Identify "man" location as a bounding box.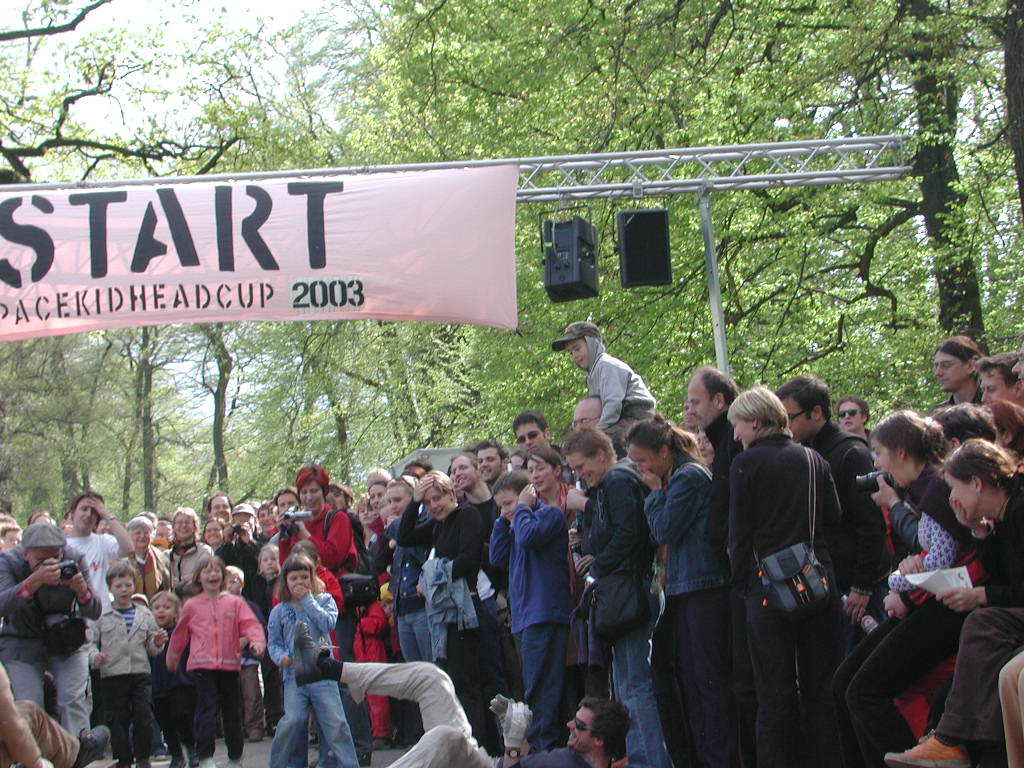
pyautogui.locateOnScreen(62, 486, 137, 757).
